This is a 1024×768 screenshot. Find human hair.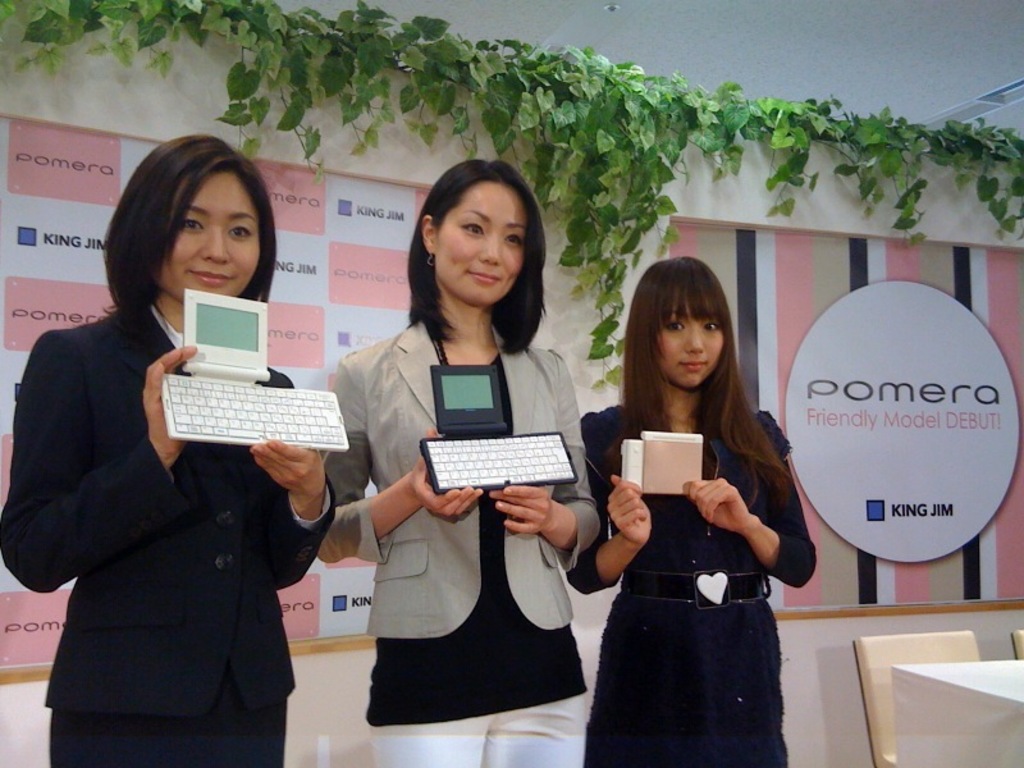
Bounding box: Rect(595, 248, 803, 492).
